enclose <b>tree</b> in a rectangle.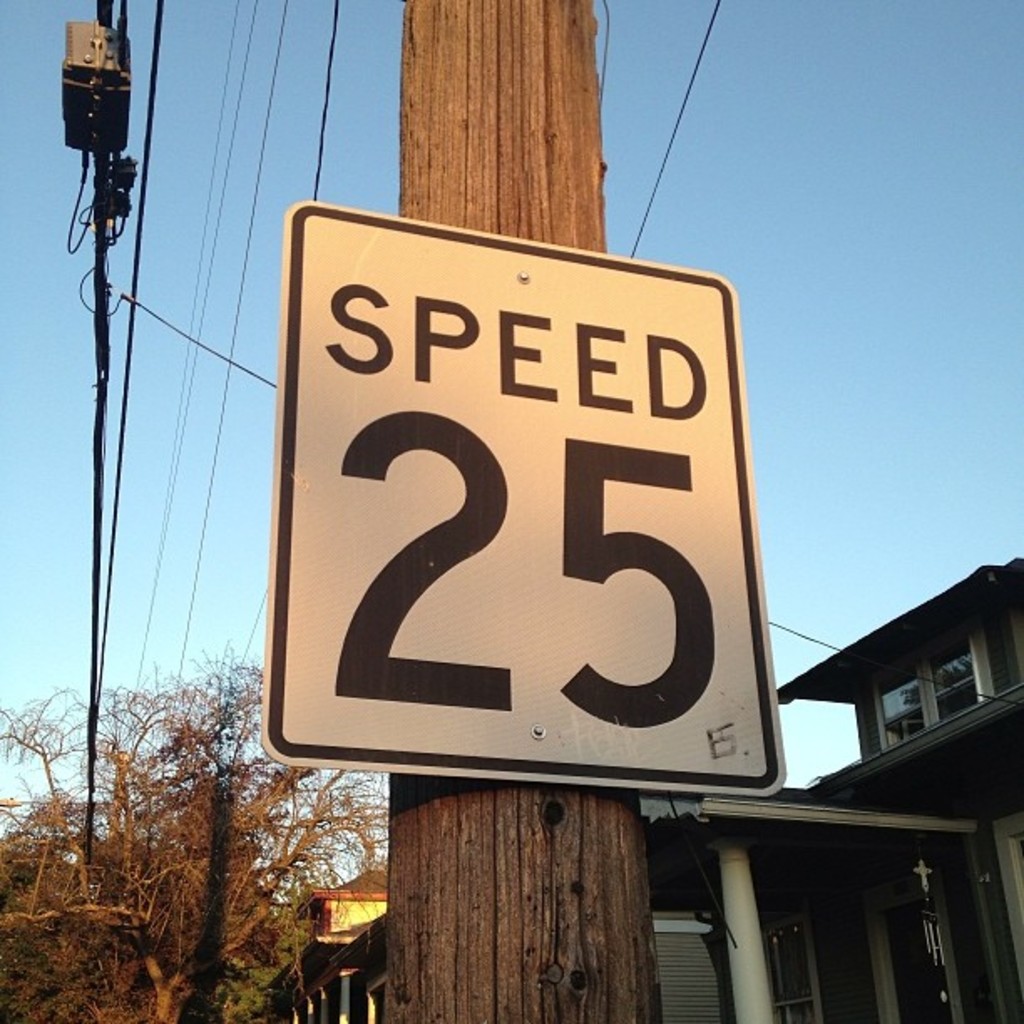
bbox(0, 686, 94, 1022).
